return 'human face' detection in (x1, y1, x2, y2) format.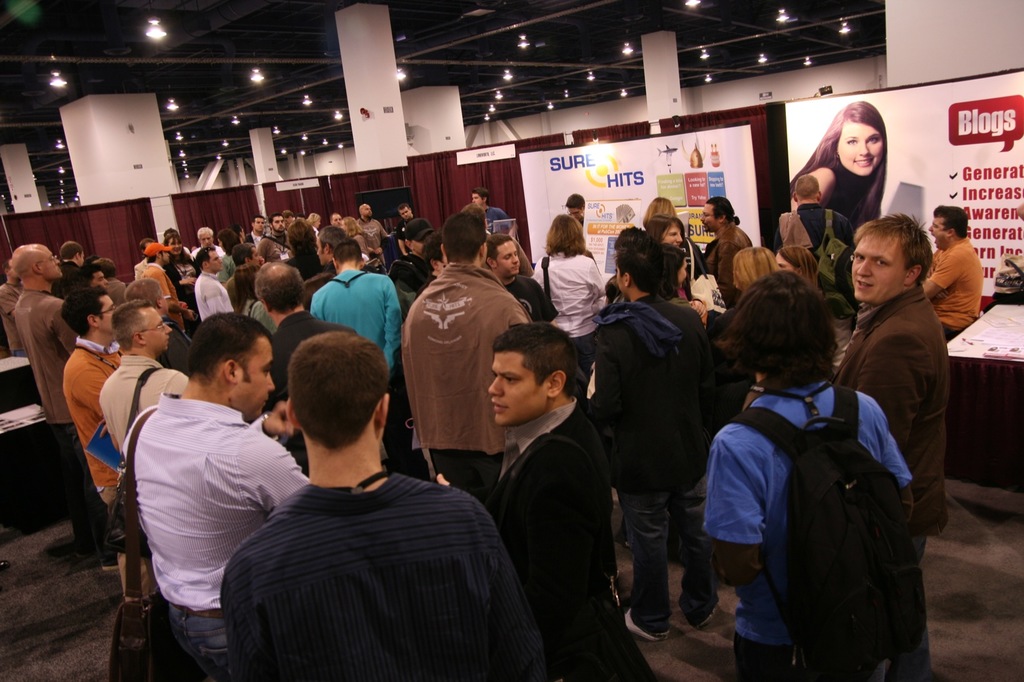
(412, 232, 429, 257).
